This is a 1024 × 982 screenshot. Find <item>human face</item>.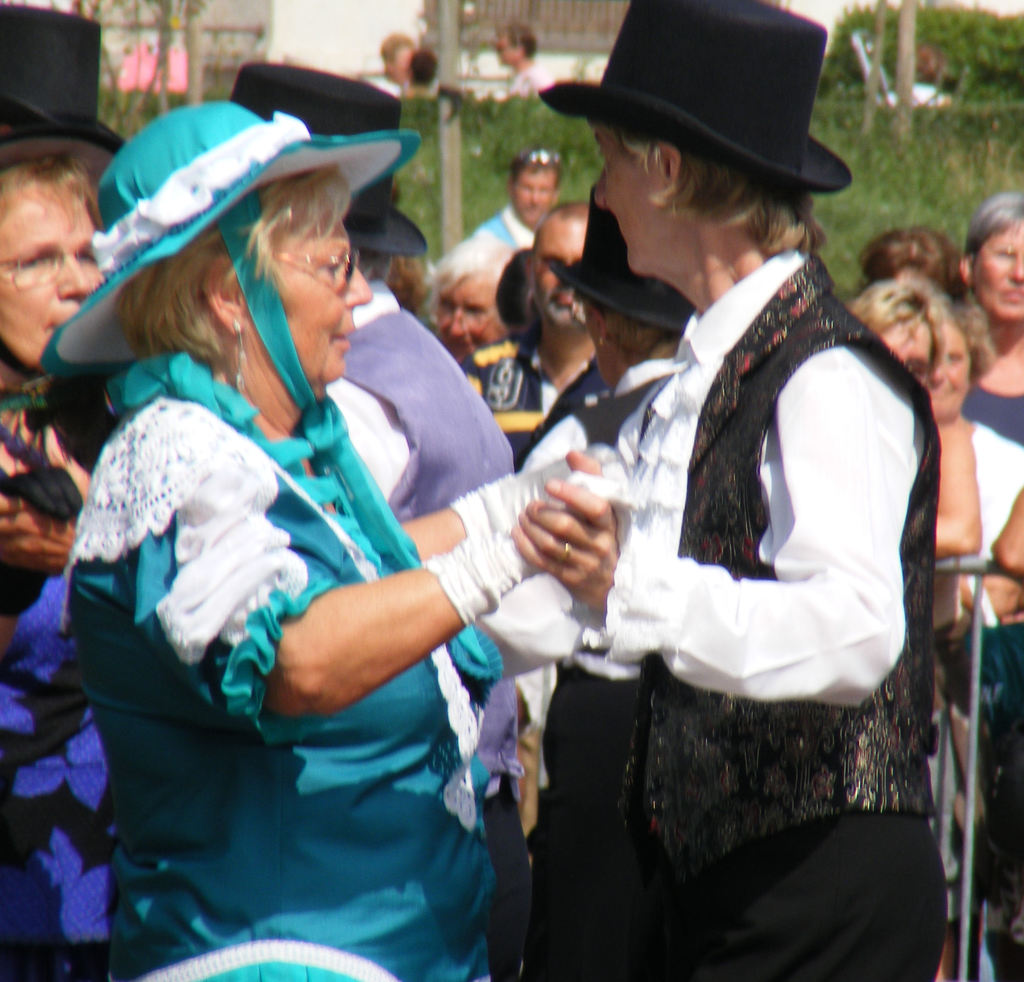
Bounding box: 923,321,973,425.
